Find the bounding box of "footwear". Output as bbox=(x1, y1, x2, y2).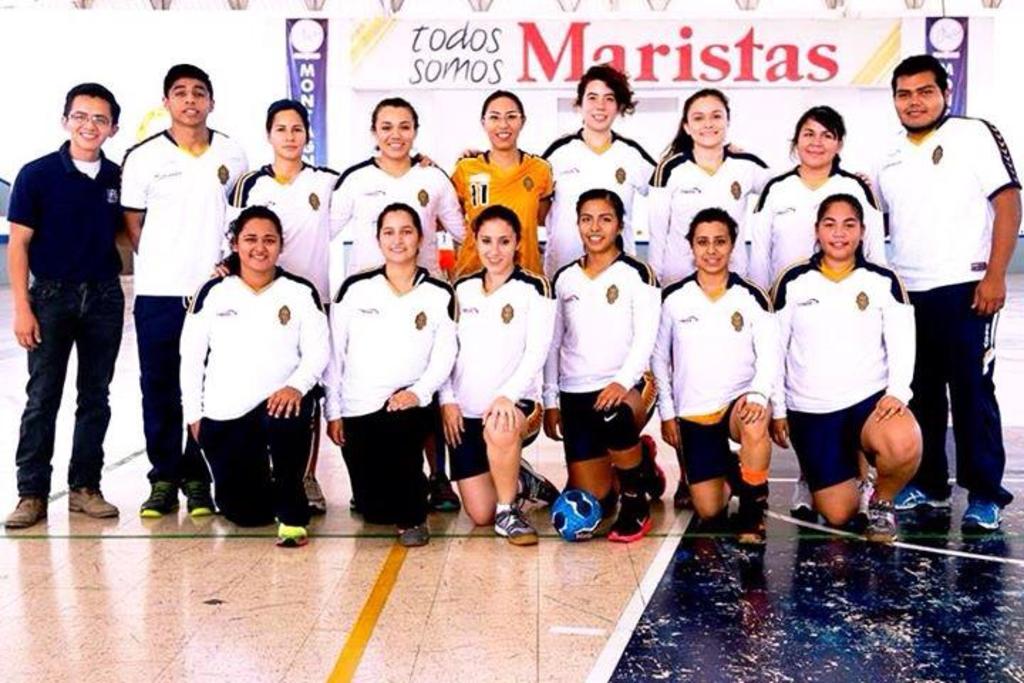
bbox=(274, 519, 313, 546).
